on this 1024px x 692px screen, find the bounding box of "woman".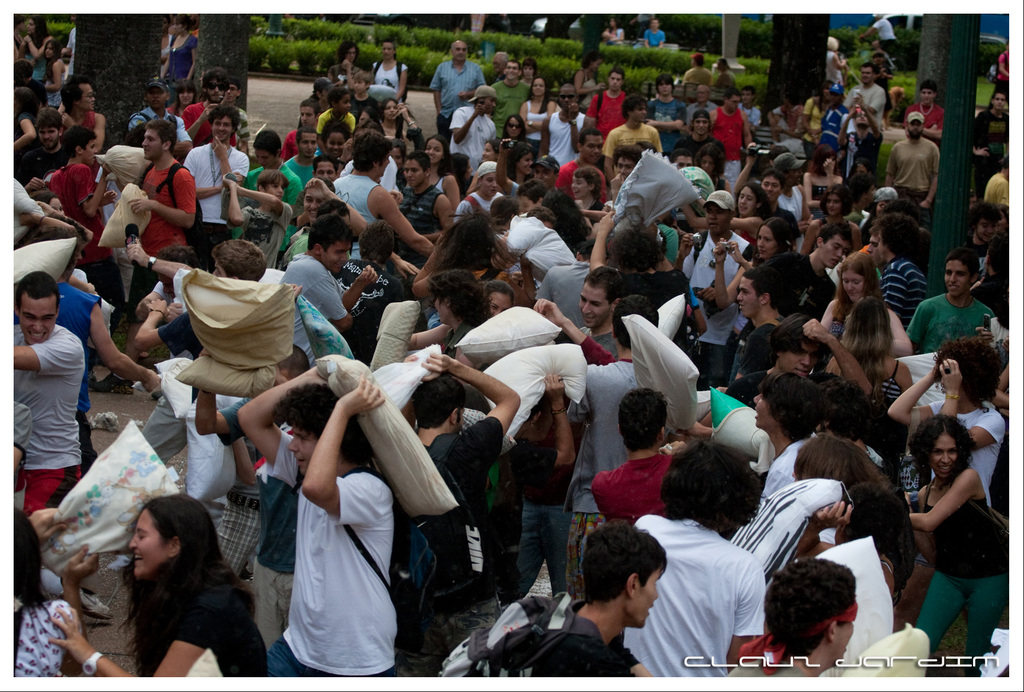
Bounding box: (566, 50, 607, 117).
